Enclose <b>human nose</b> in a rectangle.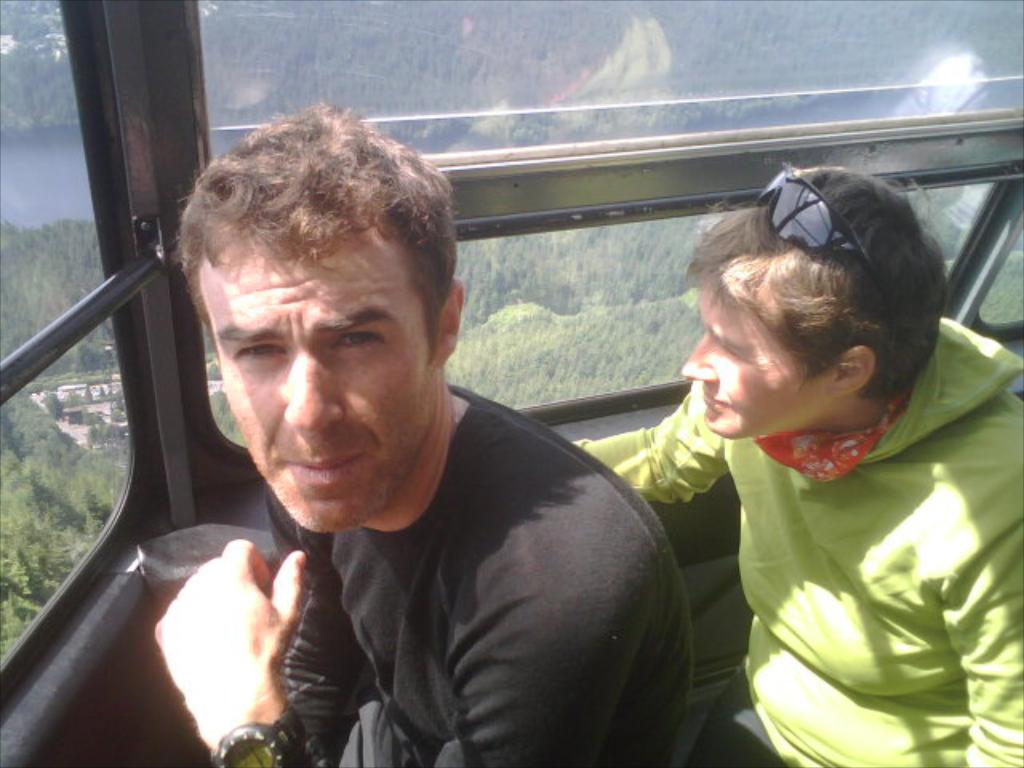
box=[678, 323, 715, 382].
